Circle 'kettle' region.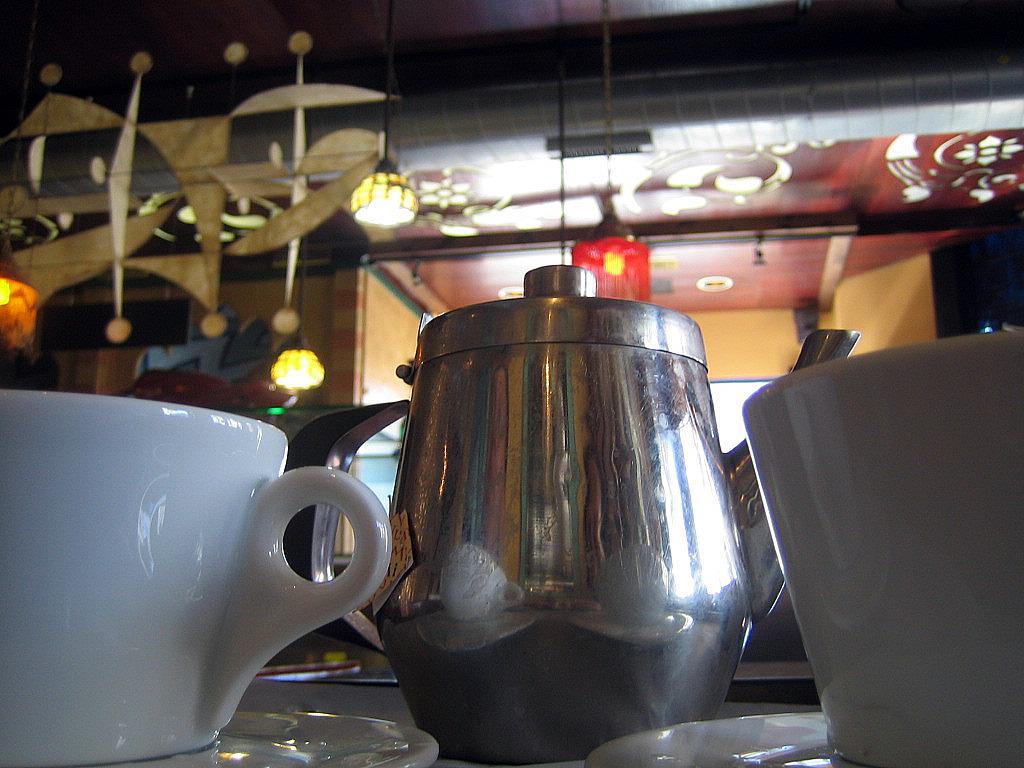
Region: {"x1": 368, "y1": 256, "x2": 864, "y2": 767}.
